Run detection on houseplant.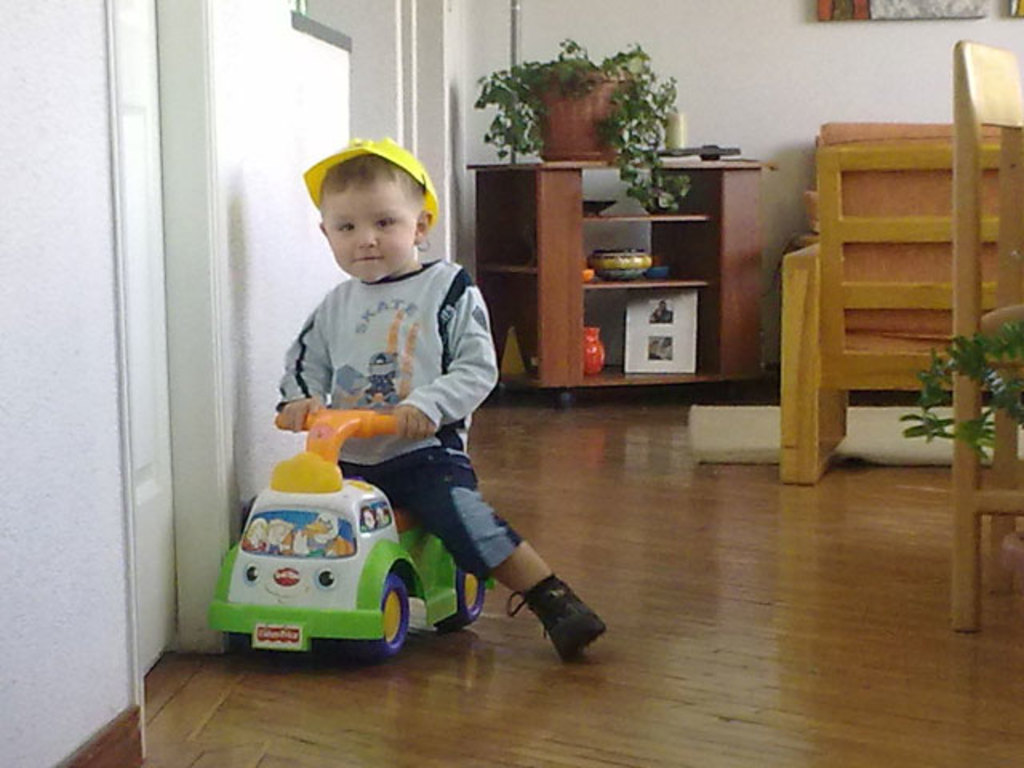
Result: box=[466, 48, 699, 182].
